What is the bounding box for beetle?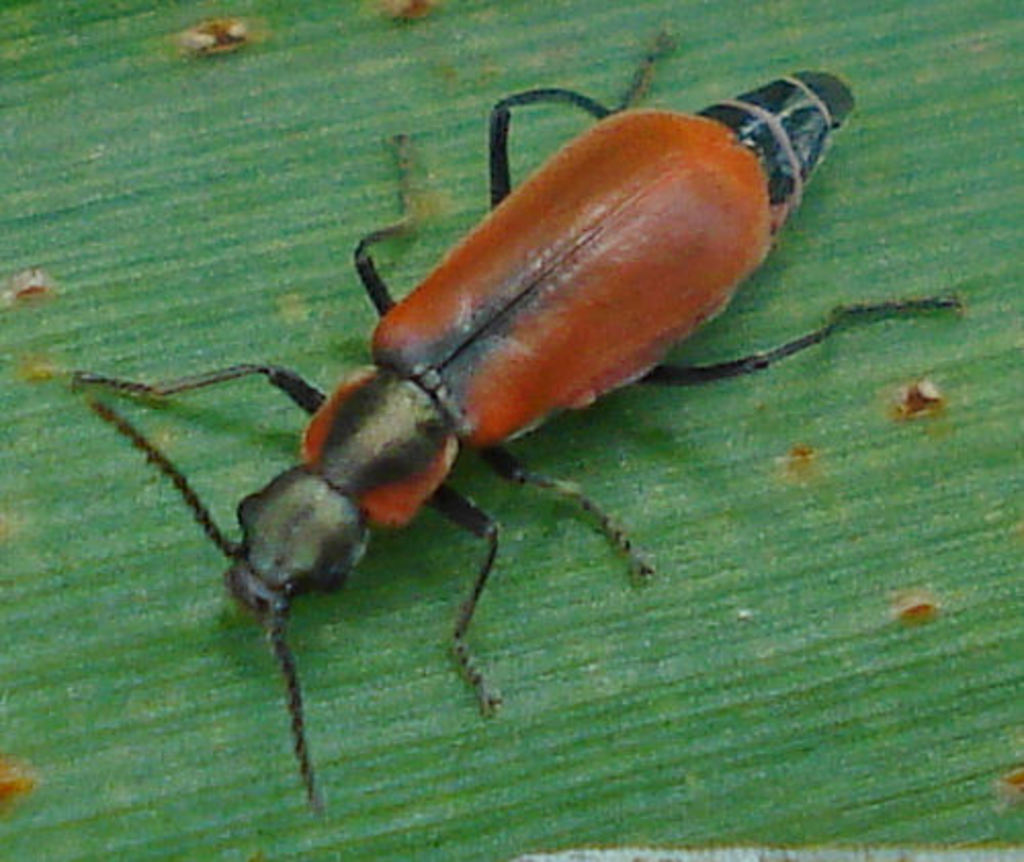
locate(37, 23, 958, 815).
